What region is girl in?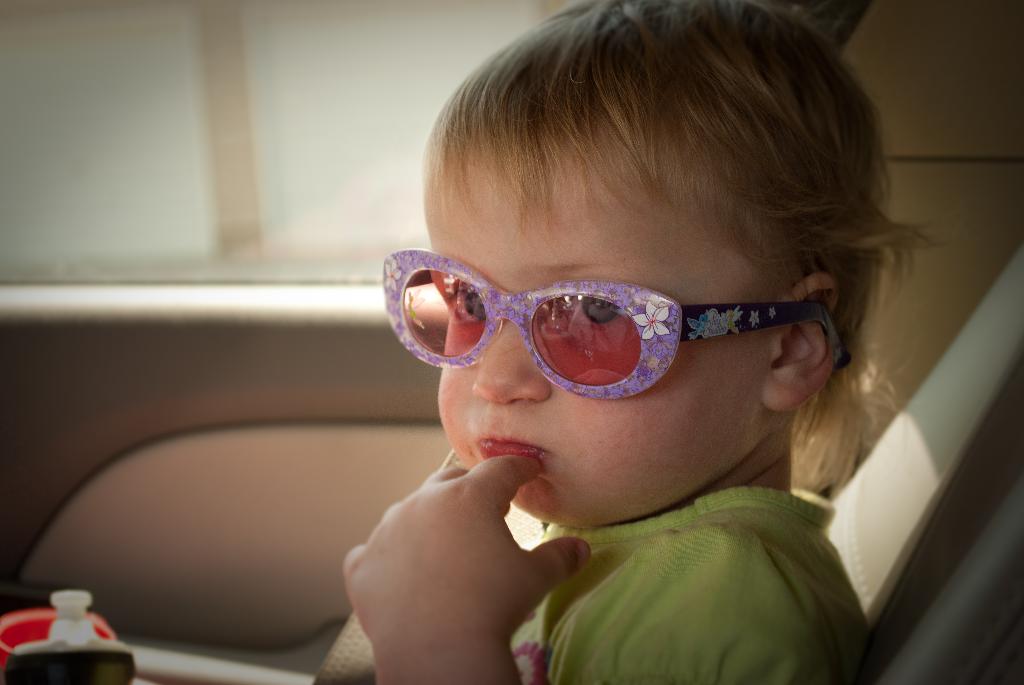
{"x1": 310, "y1": 0, "x2": 889, "y2": 684}.
